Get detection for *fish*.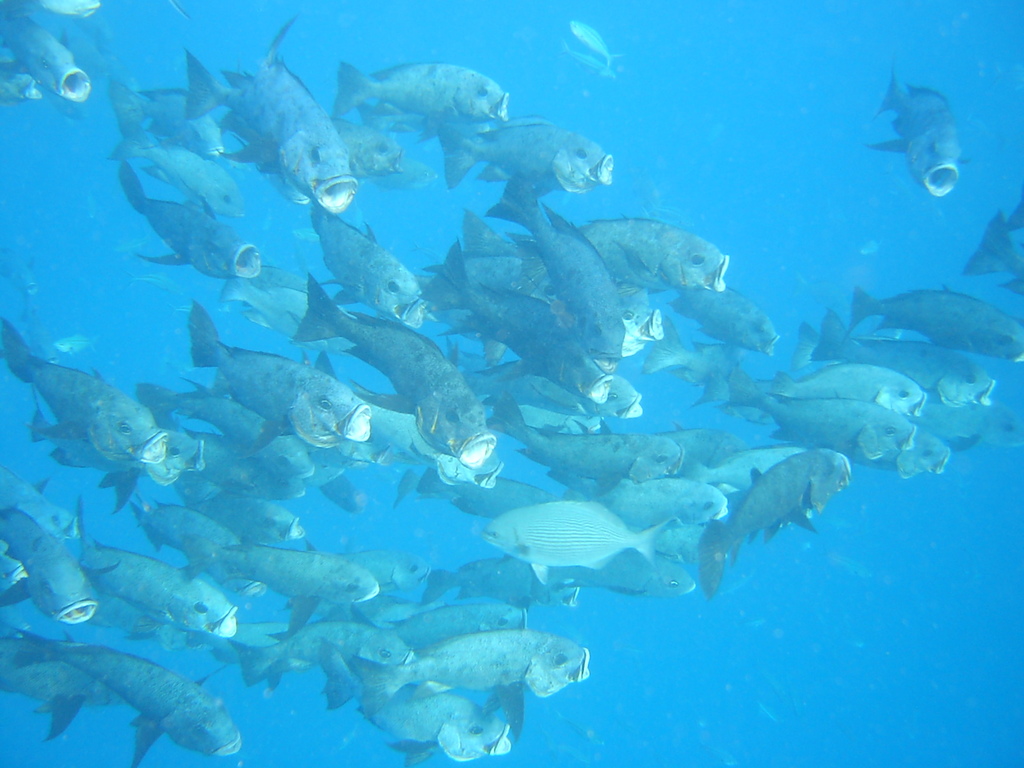
Detection: detection(649, 321, 757, 417).
